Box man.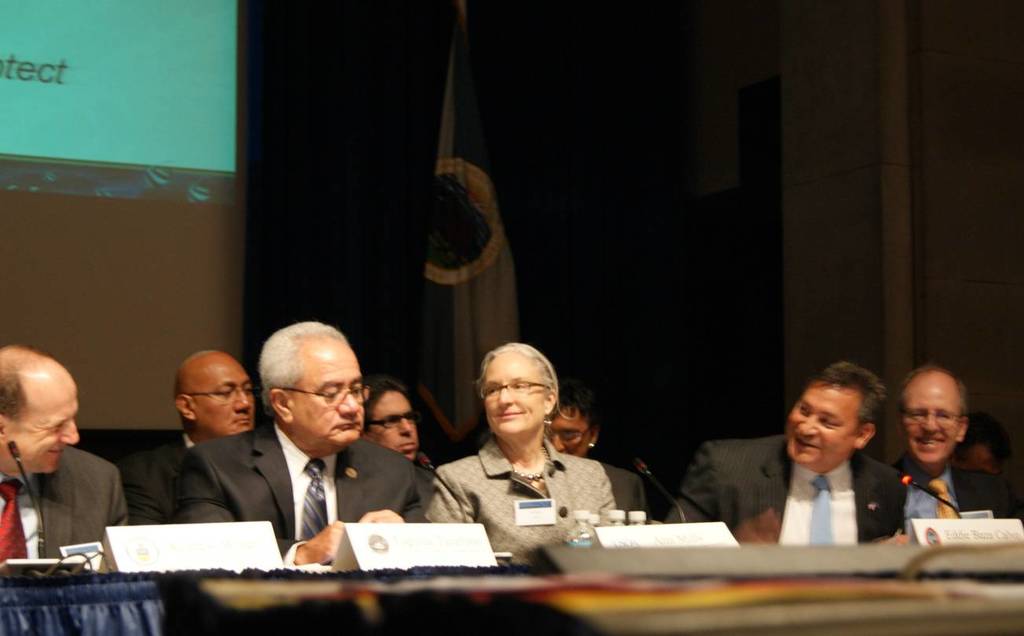
<box>887,360,1023,535</box>.
